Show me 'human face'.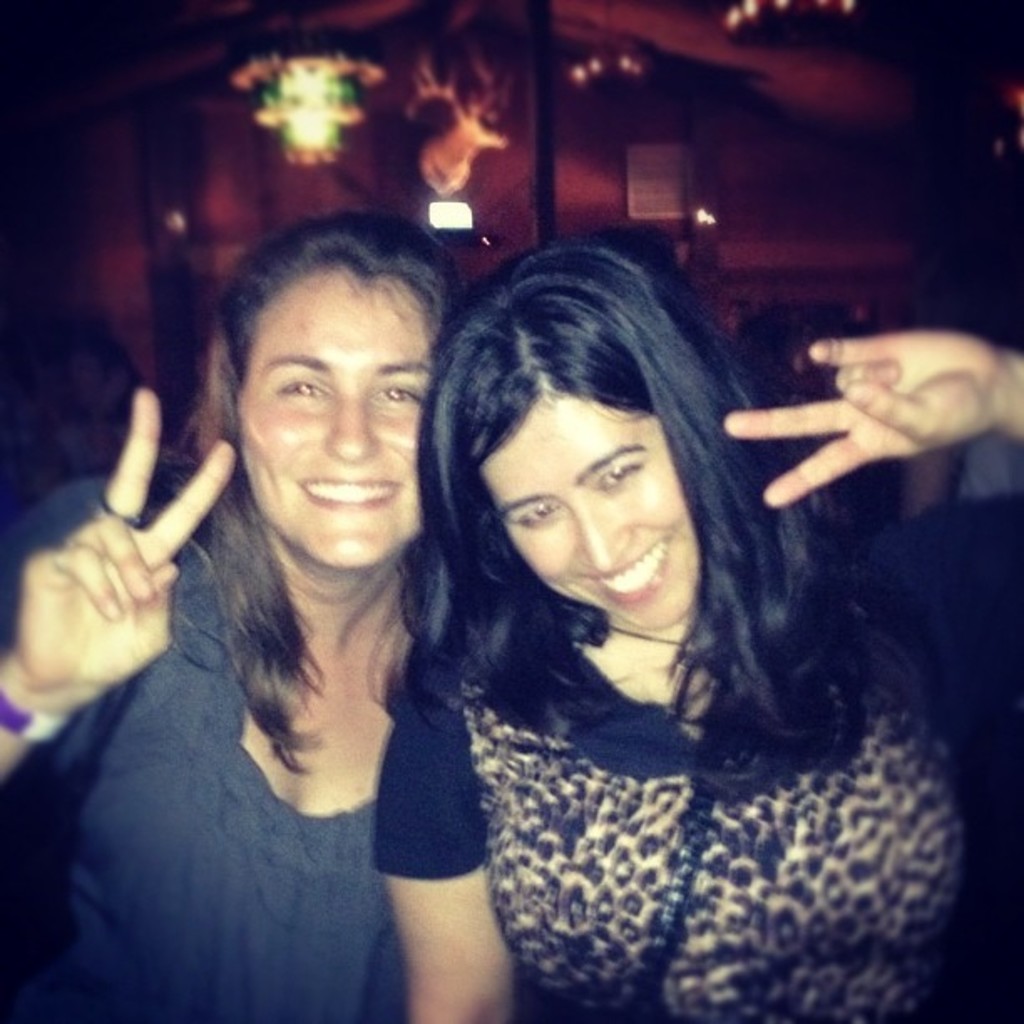
'human face' is here: Rect(480, 387, 708, 631).
